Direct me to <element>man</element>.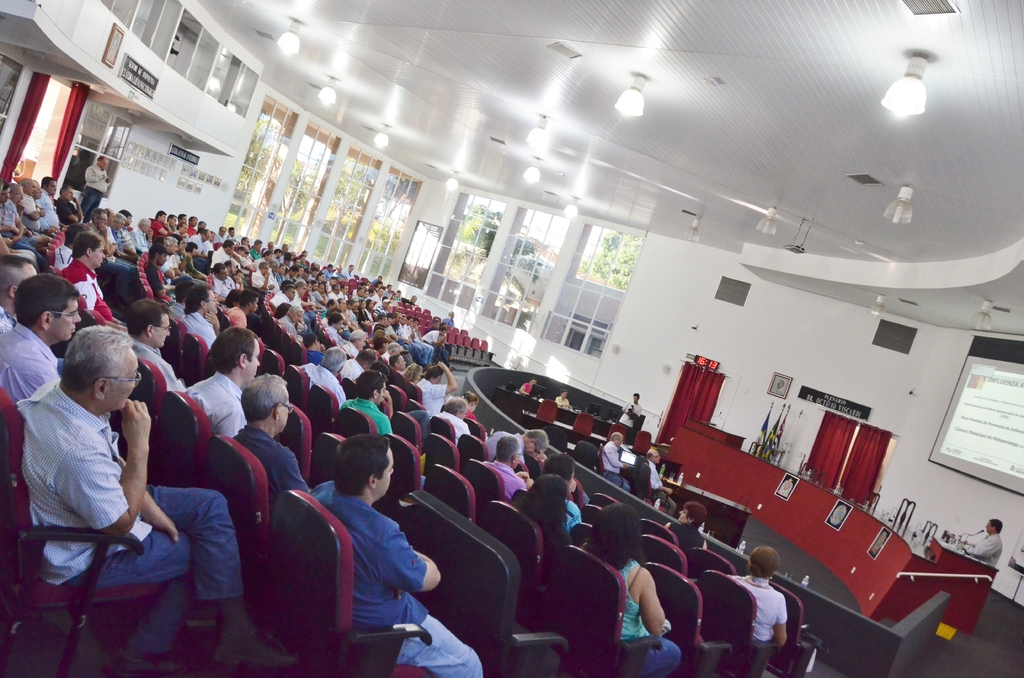
Direction: [616,392,641,427].
